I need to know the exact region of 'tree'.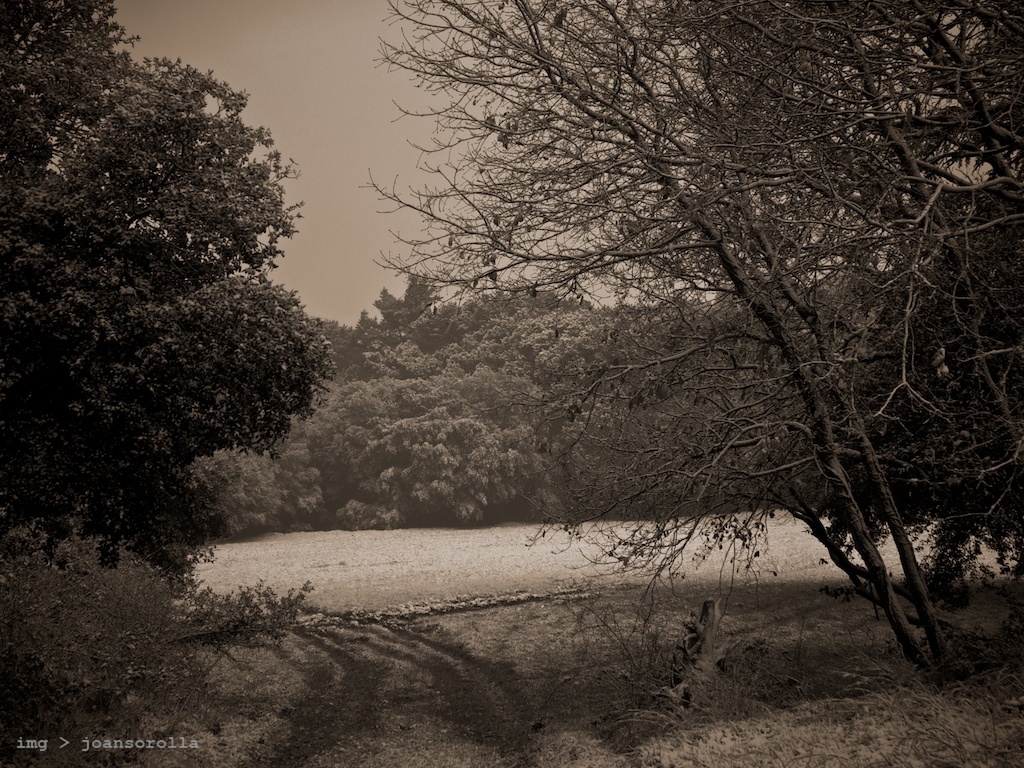
Region: <bbox>295, 379, 458, 512</bbox>.
